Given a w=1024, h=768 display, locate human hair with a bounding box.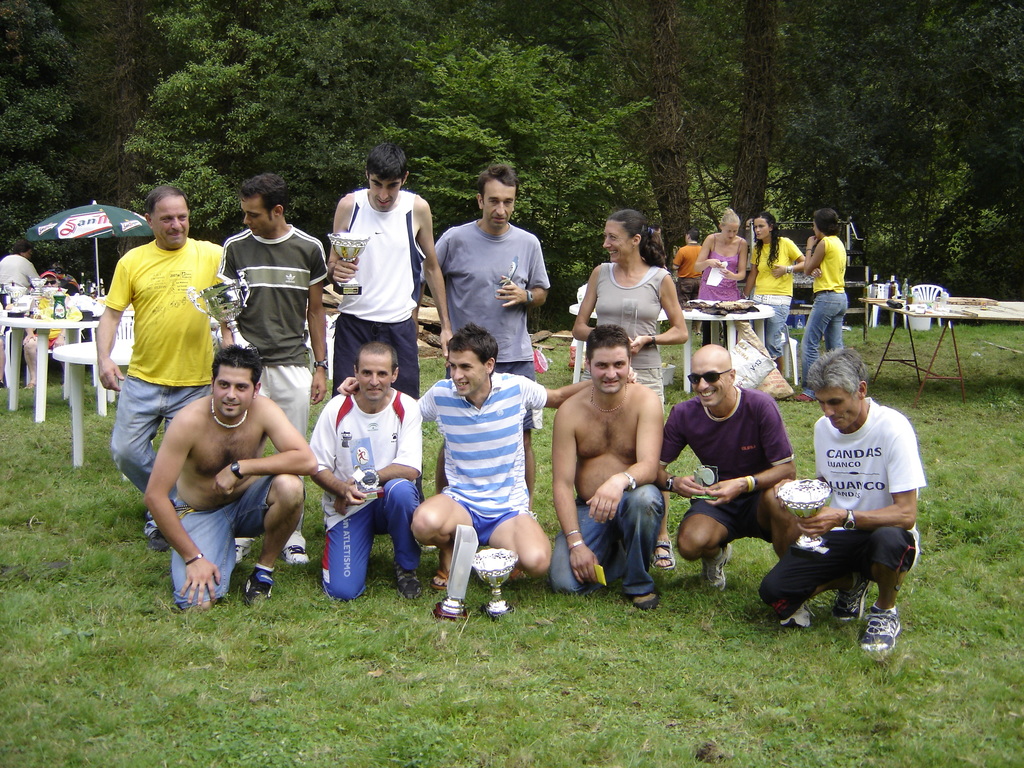
Located: {"x1": 754, "y1": 213, "x2": 781, "y2": 270}.
